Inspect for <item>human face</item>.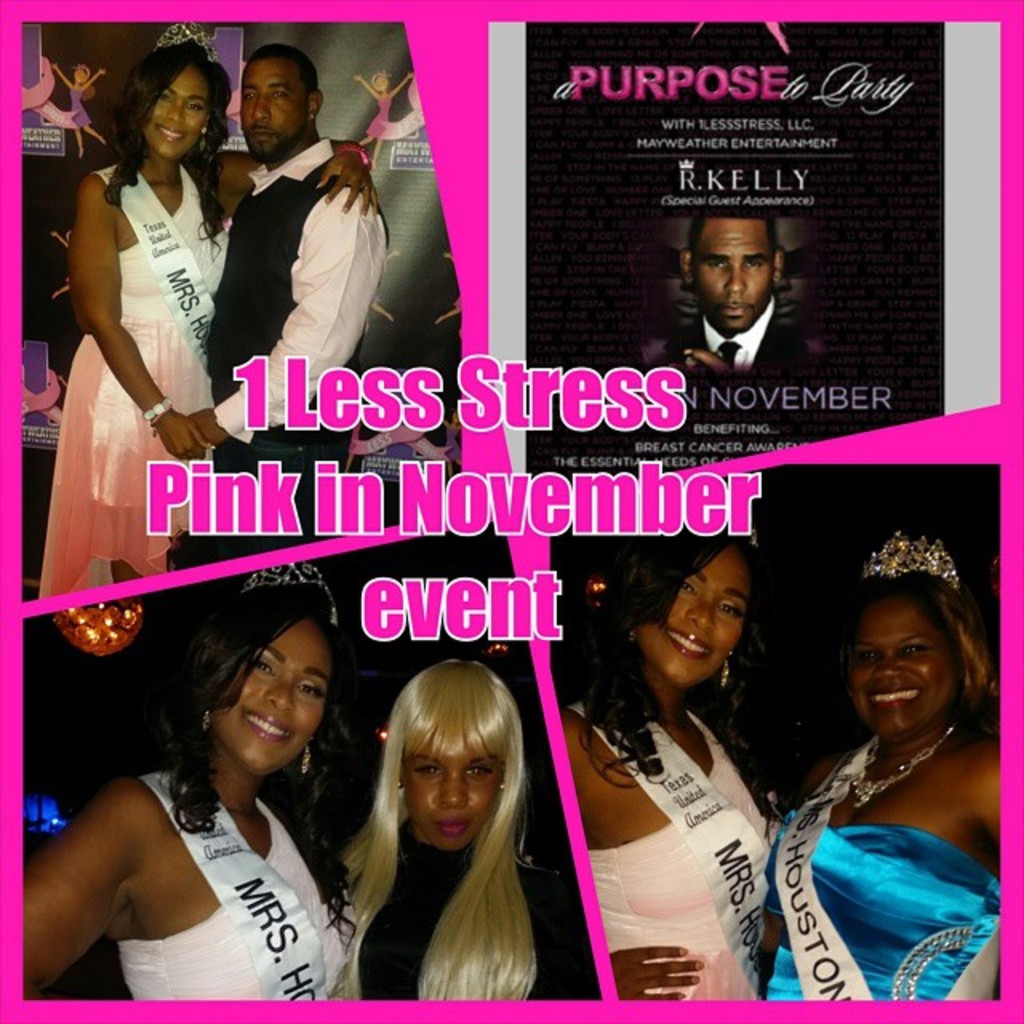
Inspection: region(688, 216, 776, 334).
